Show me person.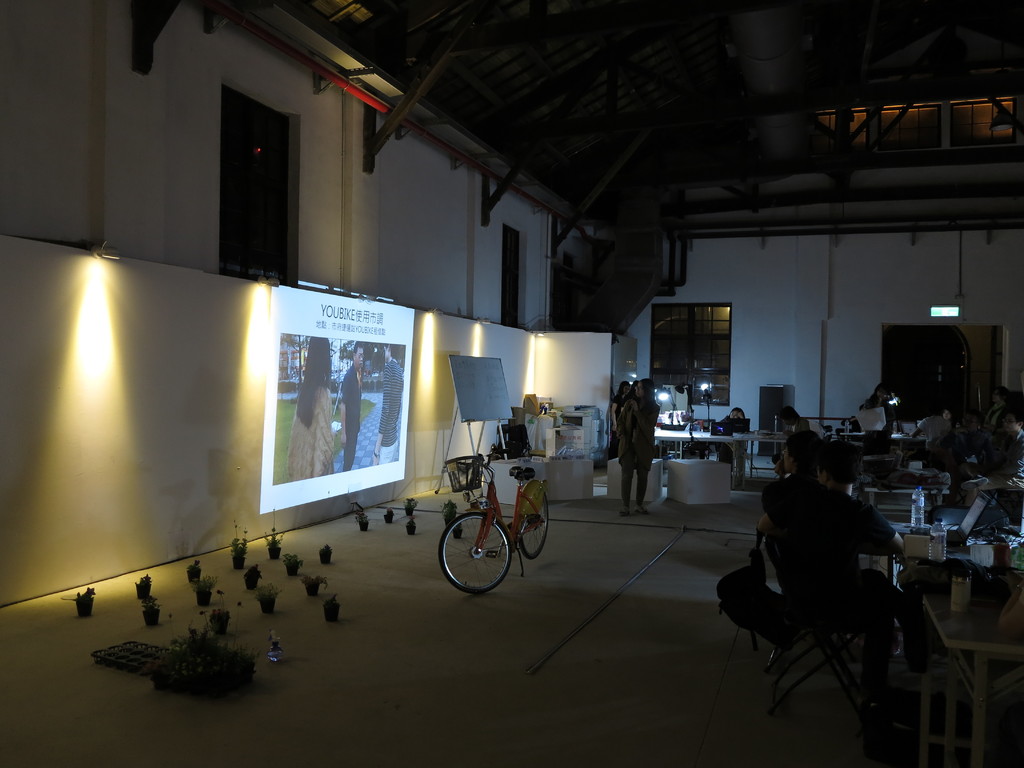
person is here: left=378, top=349, right=407, bottom=474.
